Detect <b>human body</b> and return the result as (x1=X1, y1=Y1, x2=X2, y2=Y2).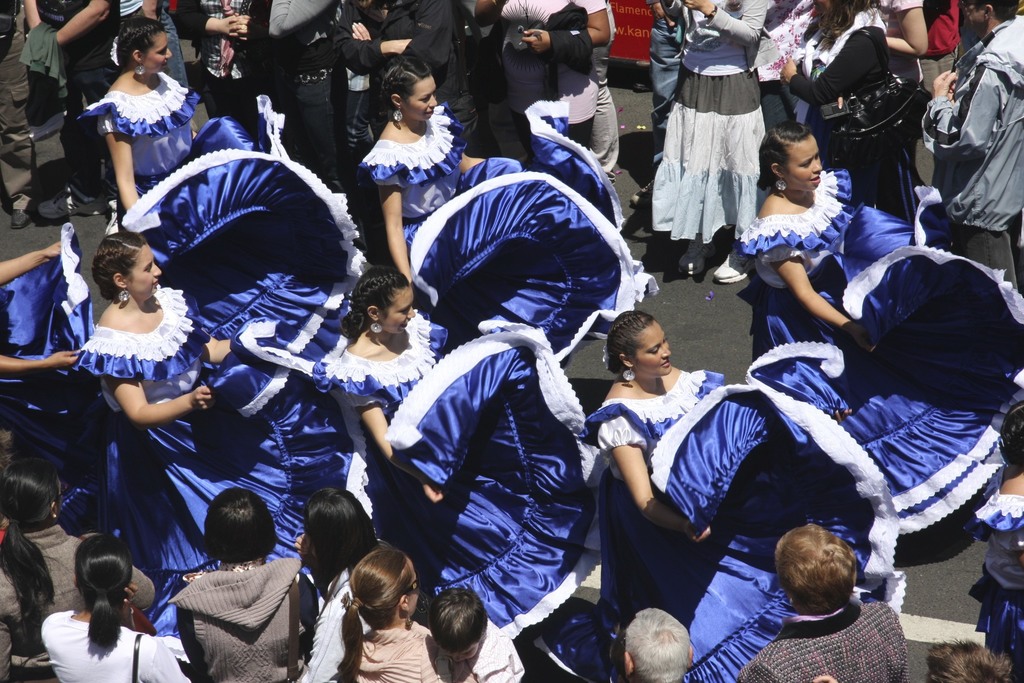
(x1=319, y1=0, x2=447, y2=168).
